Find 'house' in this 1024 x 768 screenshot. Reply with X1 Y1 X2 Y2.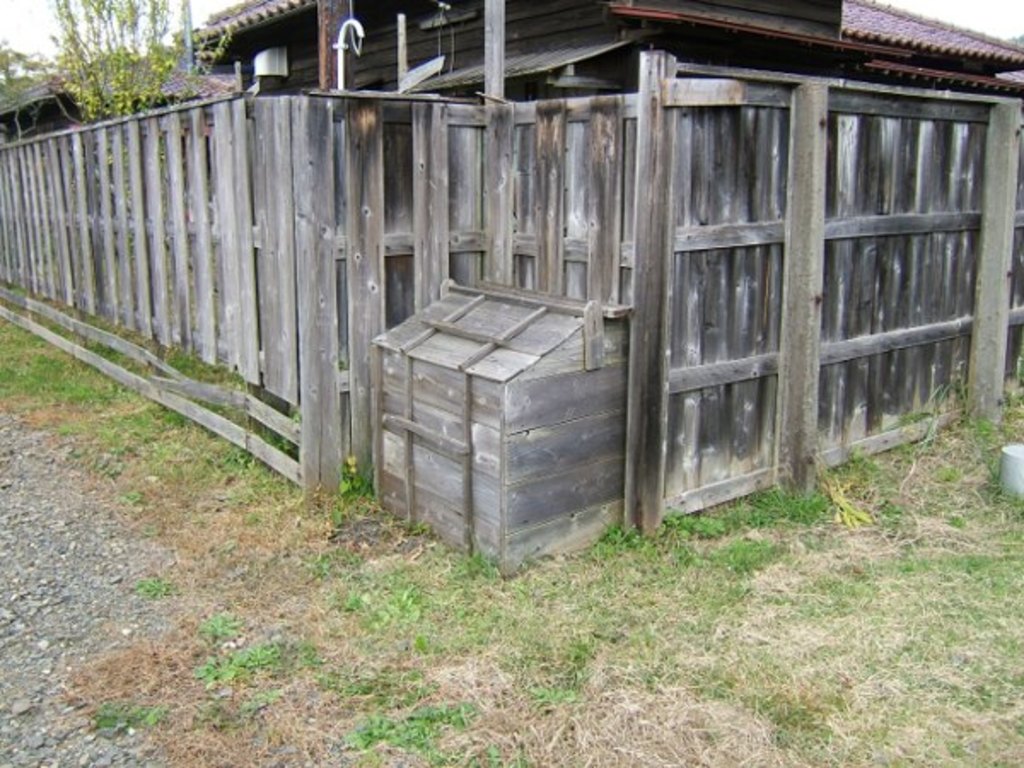
0 0 1022 568.
